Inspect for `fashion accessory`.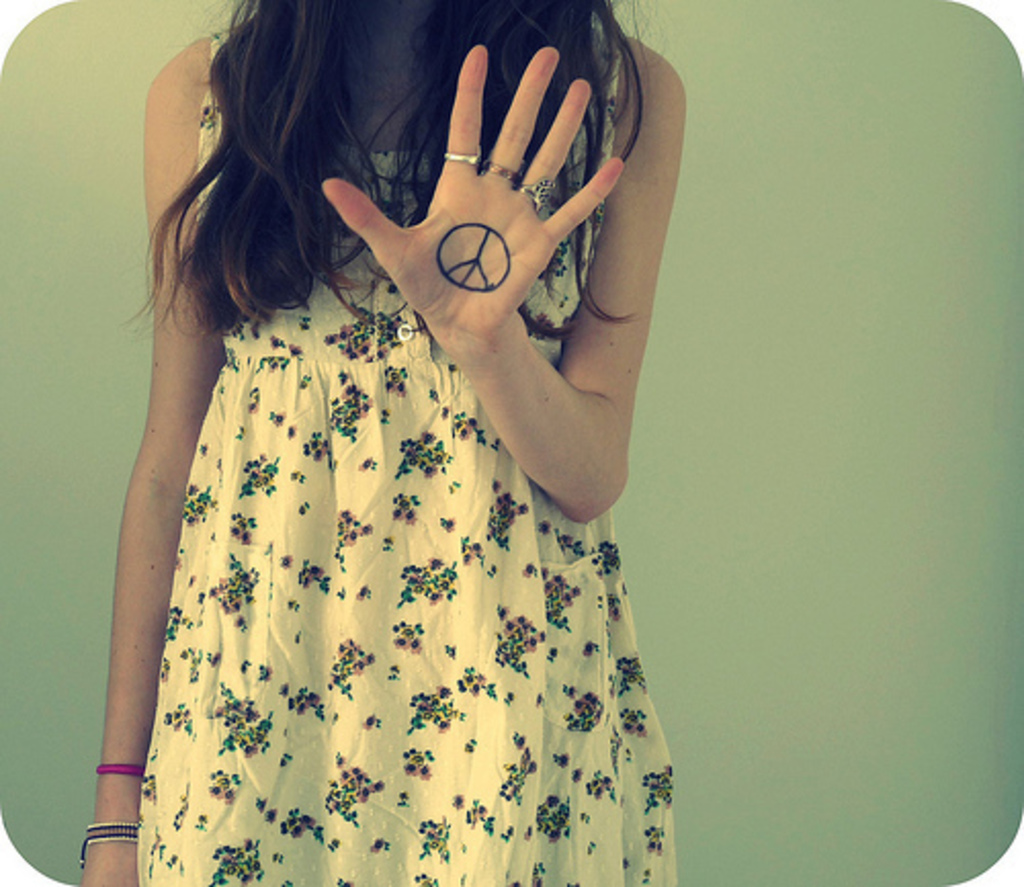
Inspection: BBox(485, 166, 522, 180).
